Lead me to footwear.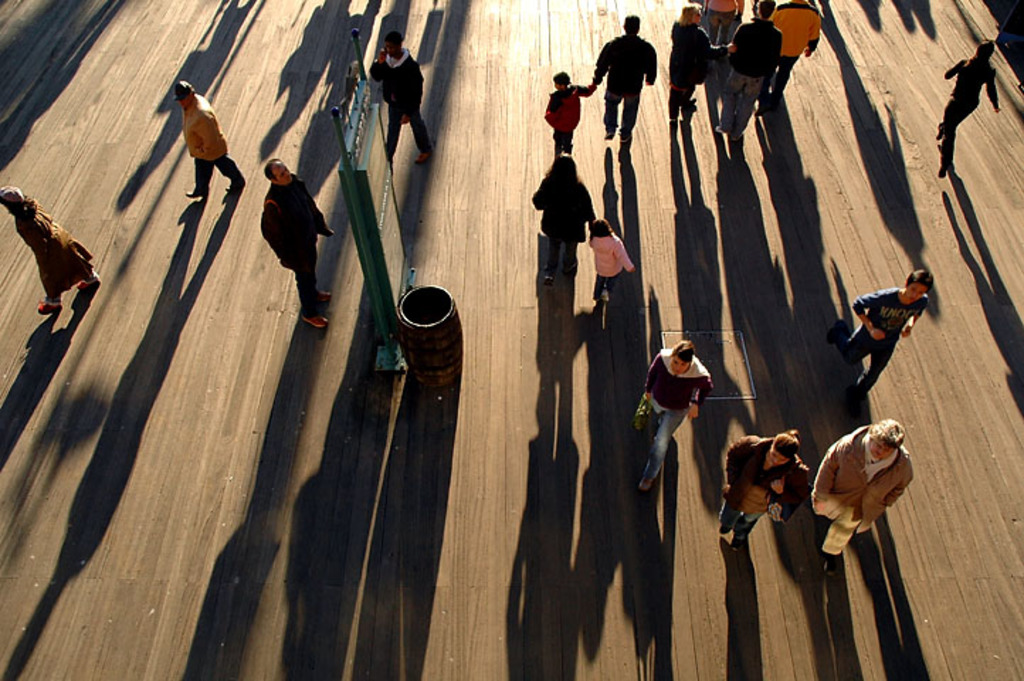
Lead to [641,474,654,489].
